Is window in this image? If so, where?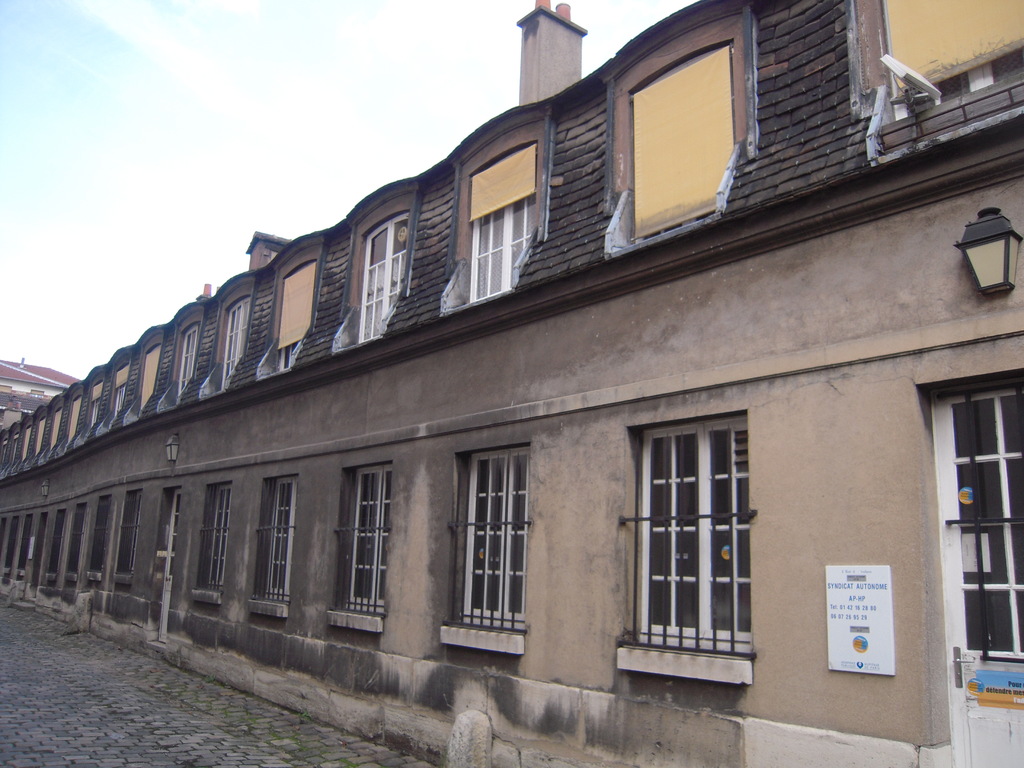
Yes, at (59,502,84,584).
